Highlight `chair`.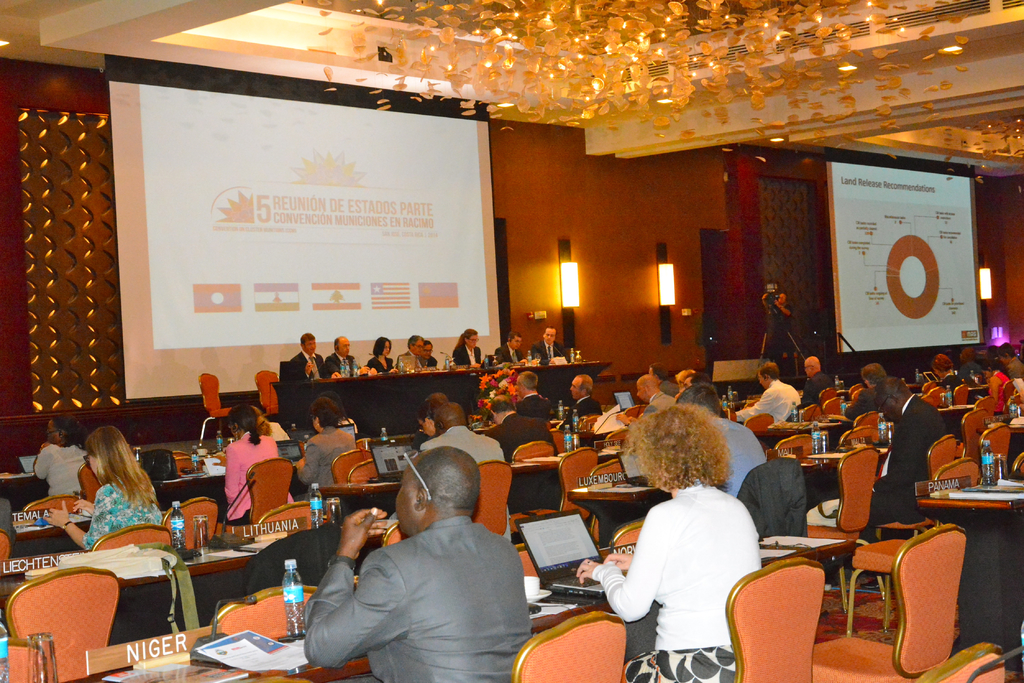
Highlighted region: 5,563,123,682.
